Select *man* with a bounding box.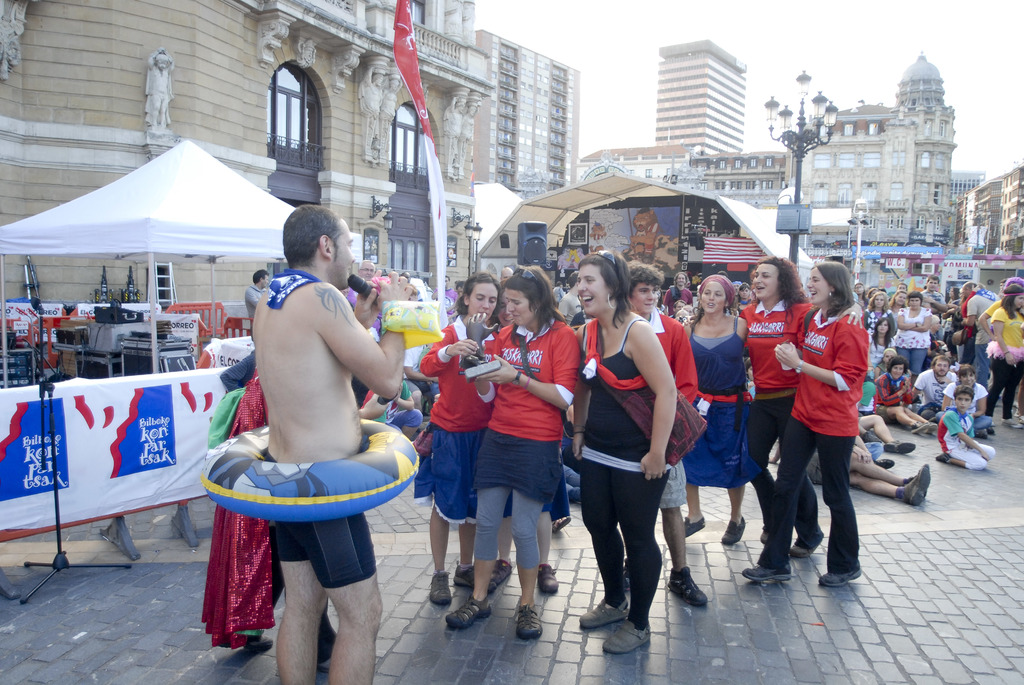
[347,260,382,408].
